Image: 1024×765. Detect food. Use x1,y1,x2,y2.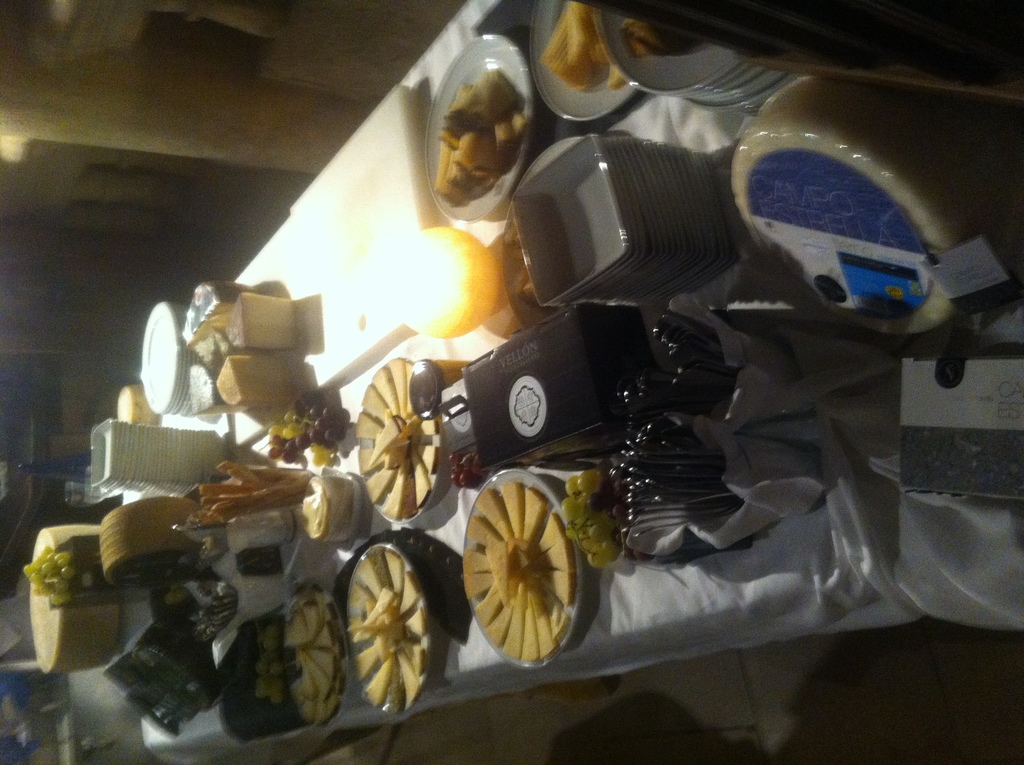
263,390,349,467.
